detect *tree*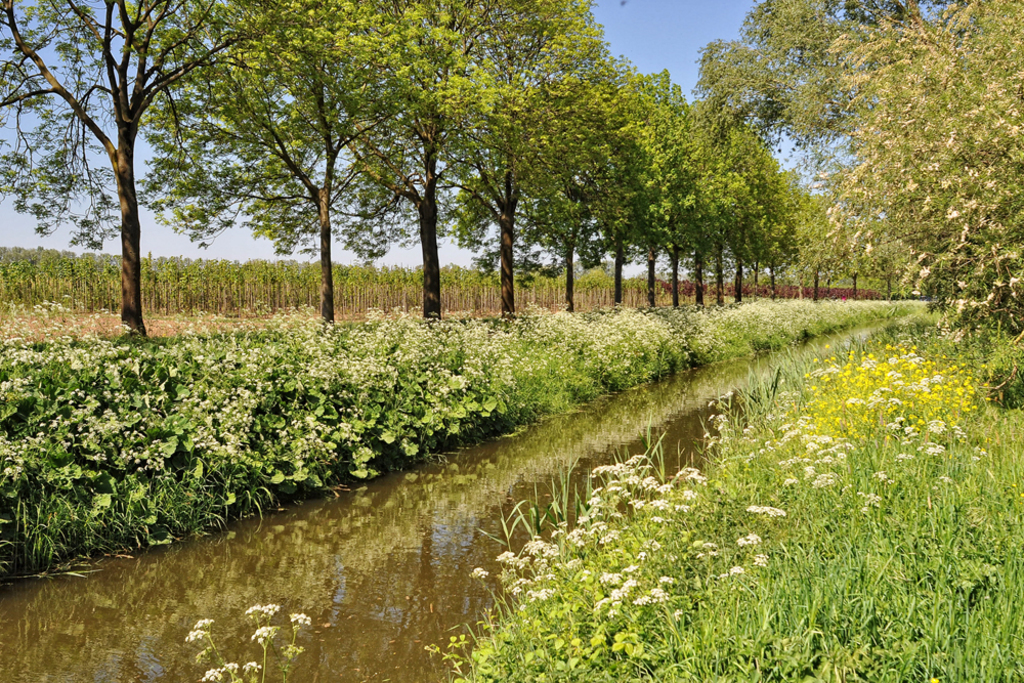
{"x1": 26, "y1": 0, "x2": 258, "y2": 347}
